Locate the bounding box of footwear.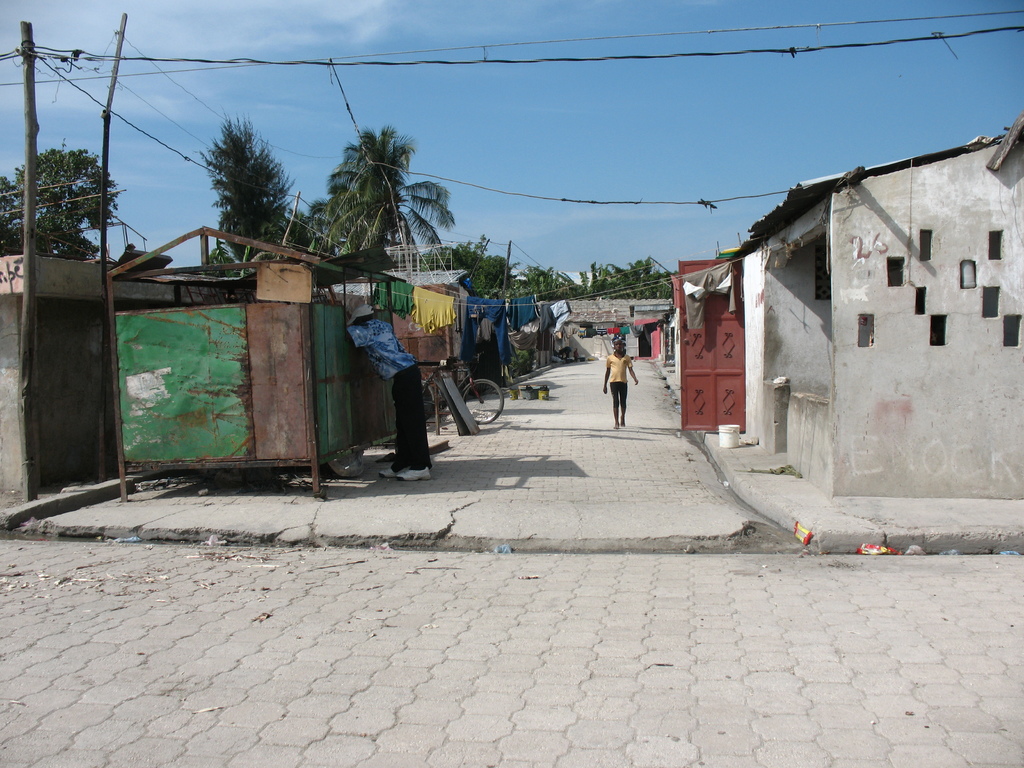
Bounding box: bbox=(396, 460, 434, 479).
